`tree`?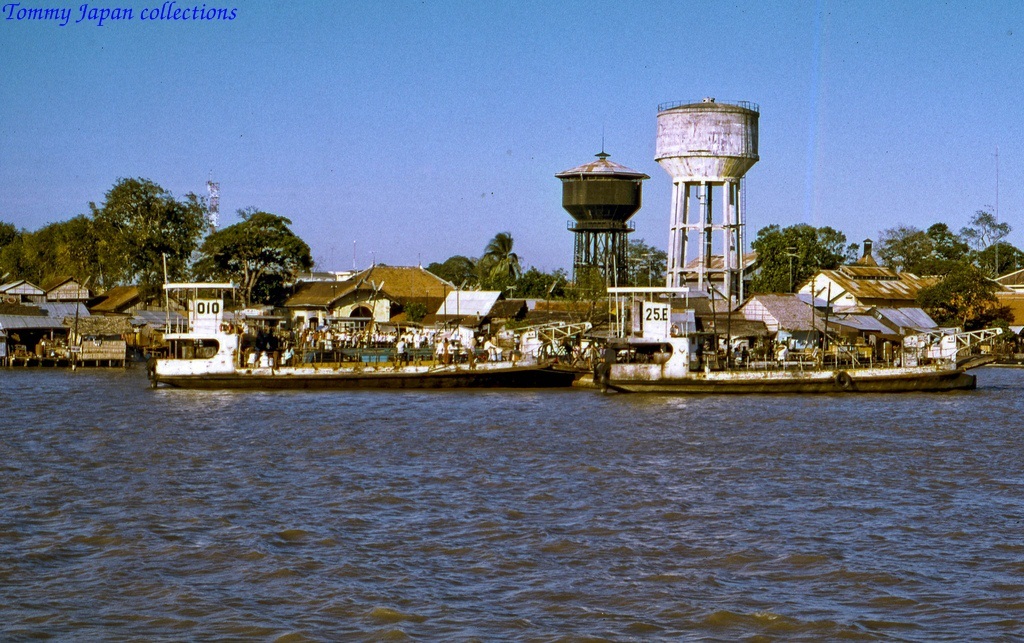
x1=746, y1=221, x2=864, y2=295
